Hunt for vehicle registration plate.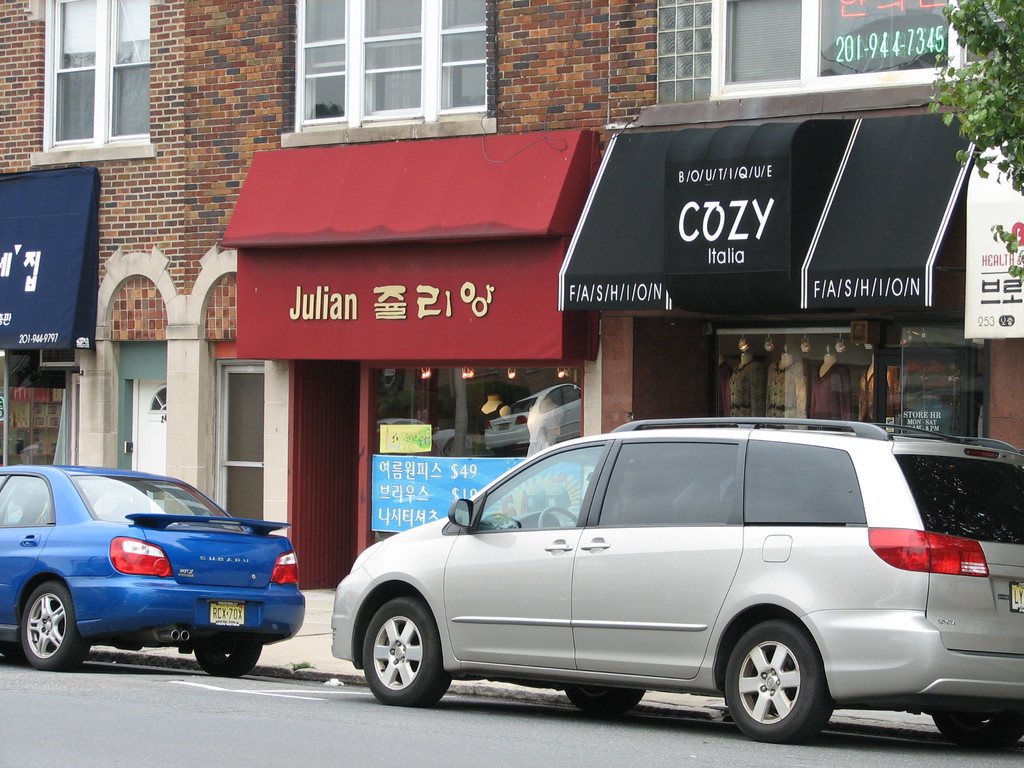
Hunted down at bbox(207, 600, 246, 628).
